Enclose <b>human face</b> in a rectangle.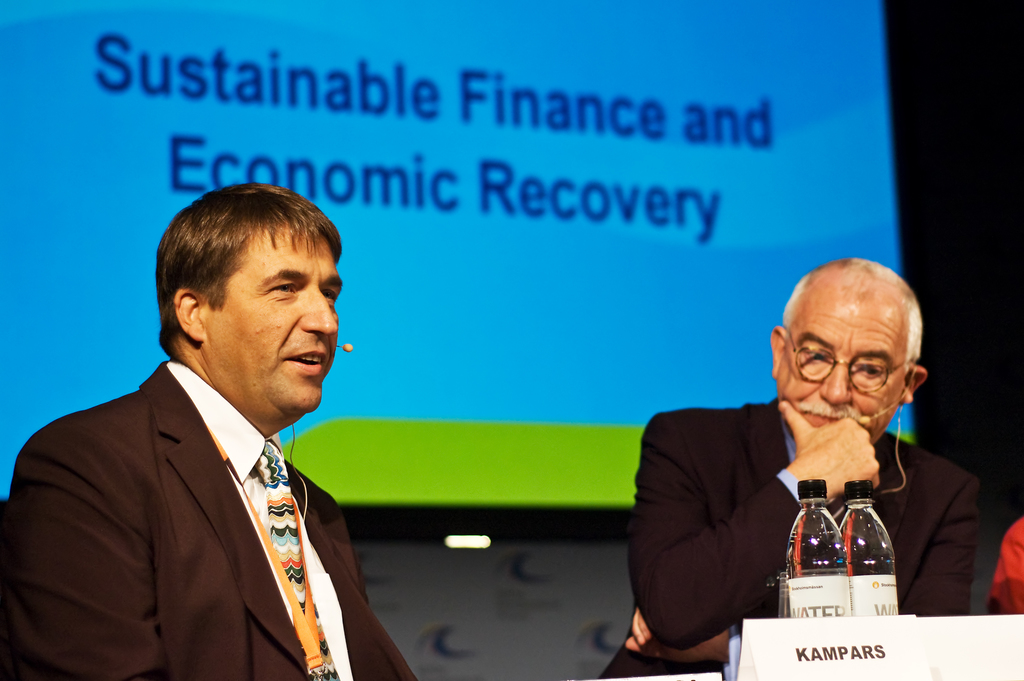
crop(777, 281, 915, 429).
